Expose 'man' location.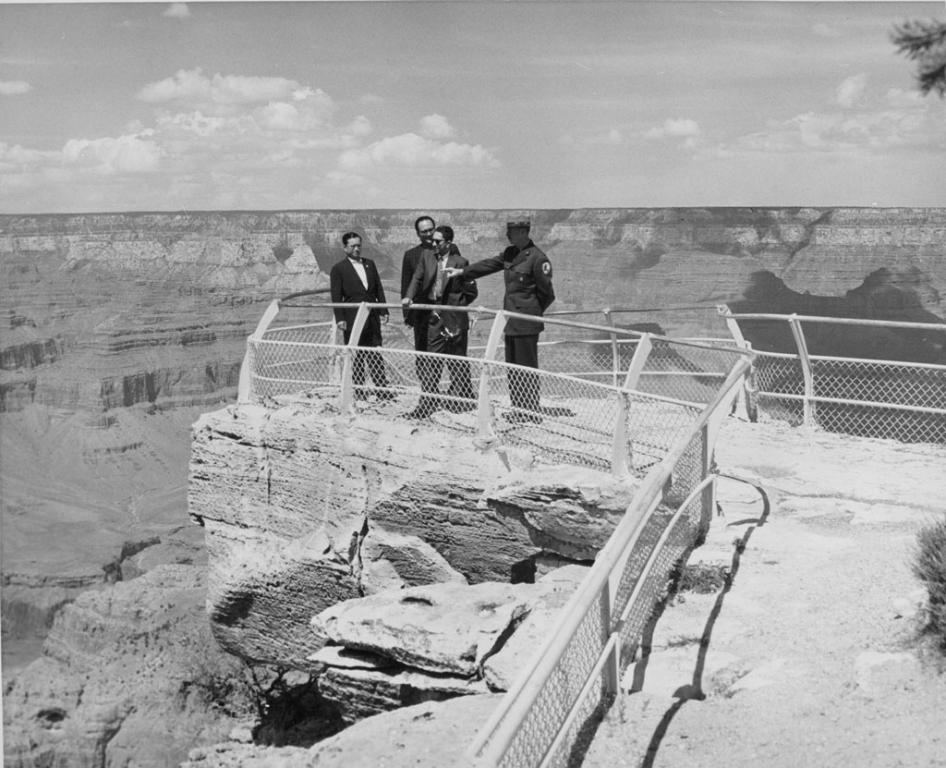
Exposed at <box>396,214,460,384</box>.
